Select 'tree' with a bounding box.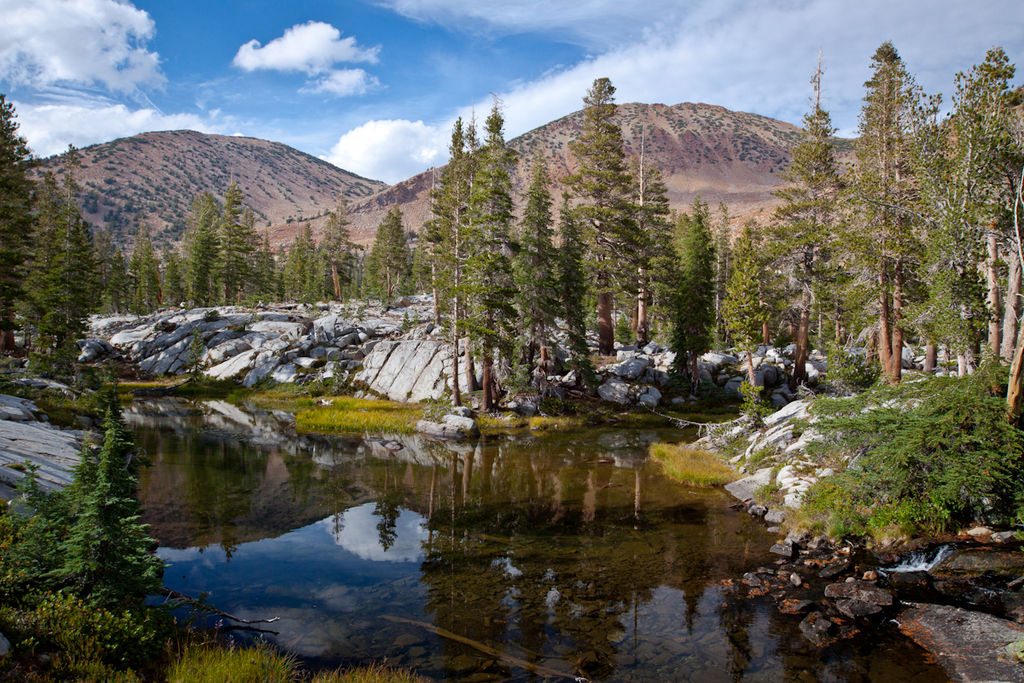
crop(313, 208, 362, 299).
